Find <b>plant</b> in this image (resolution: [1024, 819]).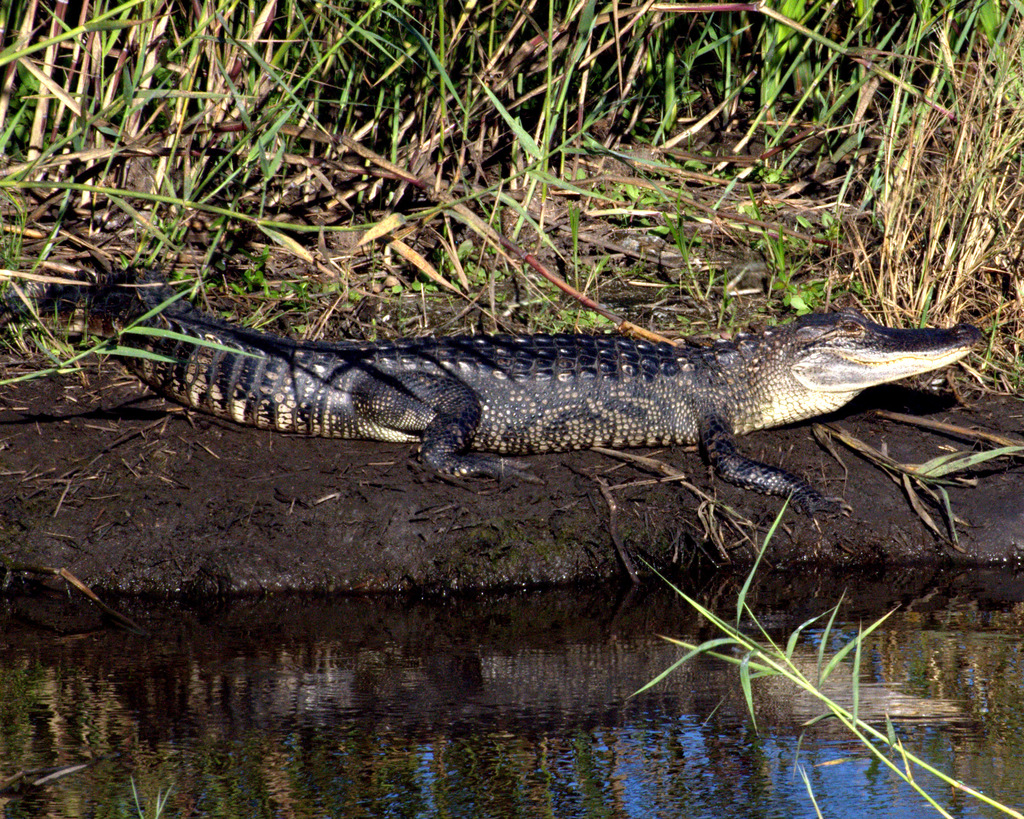
[left=10, top=74, right=544, bottom=381].
